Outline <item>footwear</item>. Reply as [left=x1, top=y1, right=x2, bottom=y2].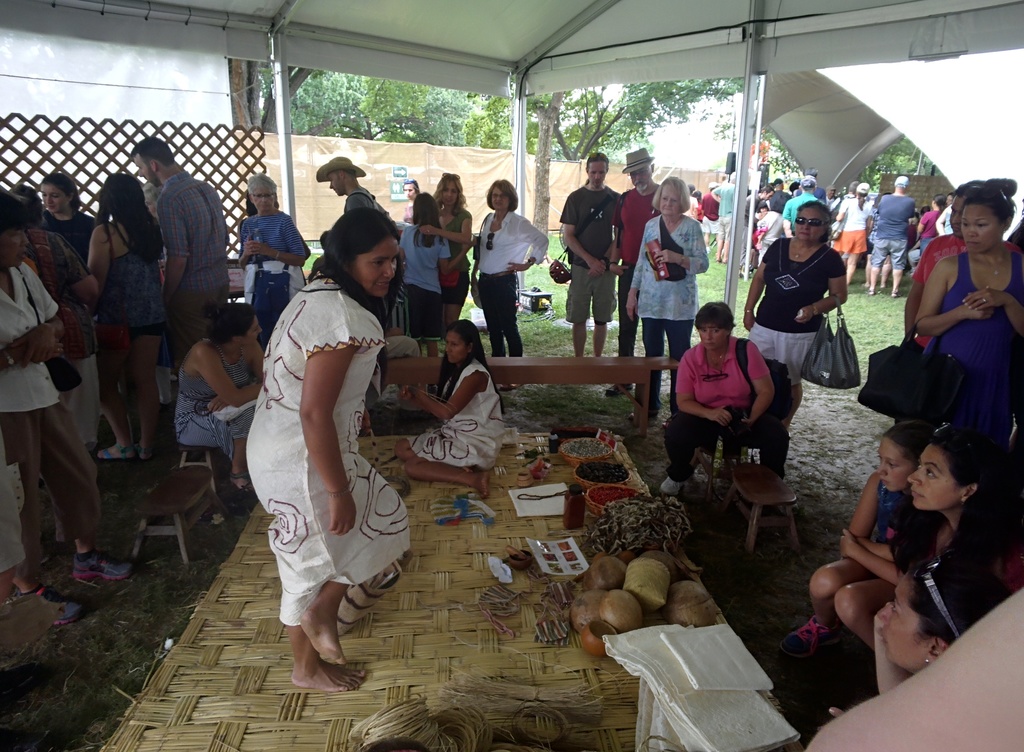
[left=886, top=286, right=900, bottom=298].
